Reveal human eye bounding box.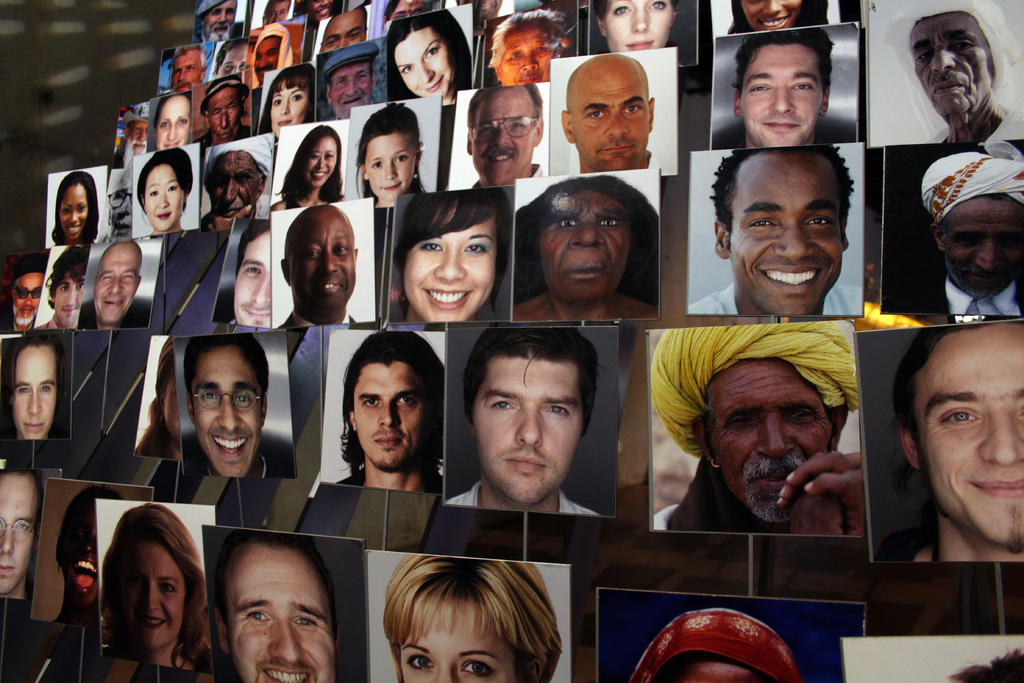
Revealed: (x1=310, y1=0, x2=319, y2=3).
